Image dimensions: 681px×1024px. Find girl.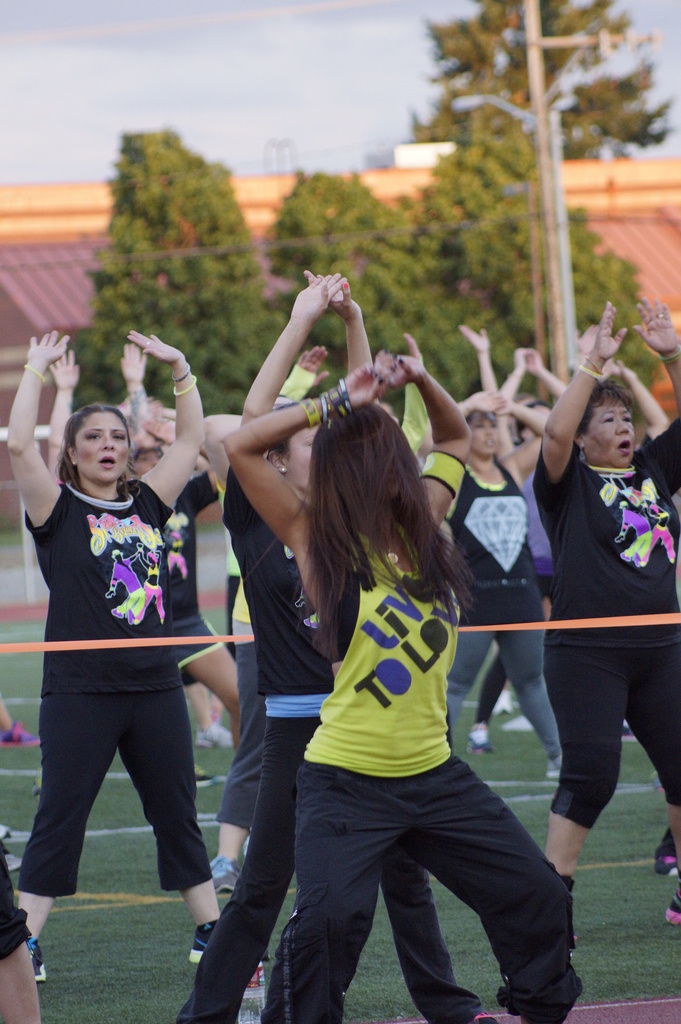
box=[218, 346, 575, 1023].
